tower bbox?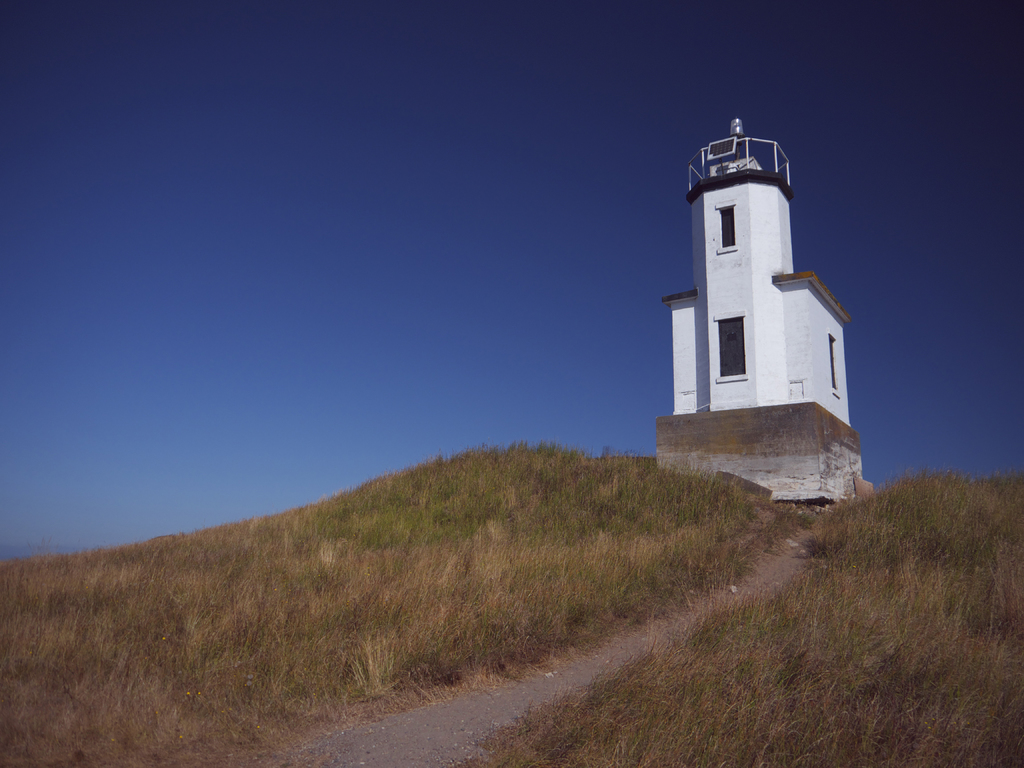
659, 136, 863, 502
